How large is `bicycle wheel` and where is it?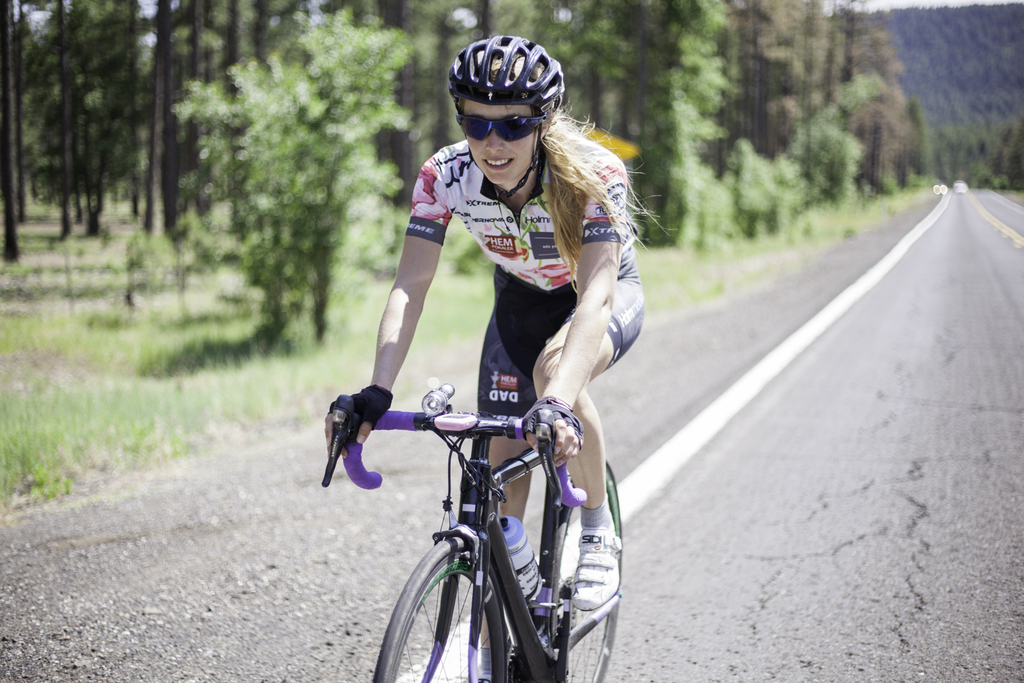
Bounding box: bbox=(545, 458, 627, 682).
